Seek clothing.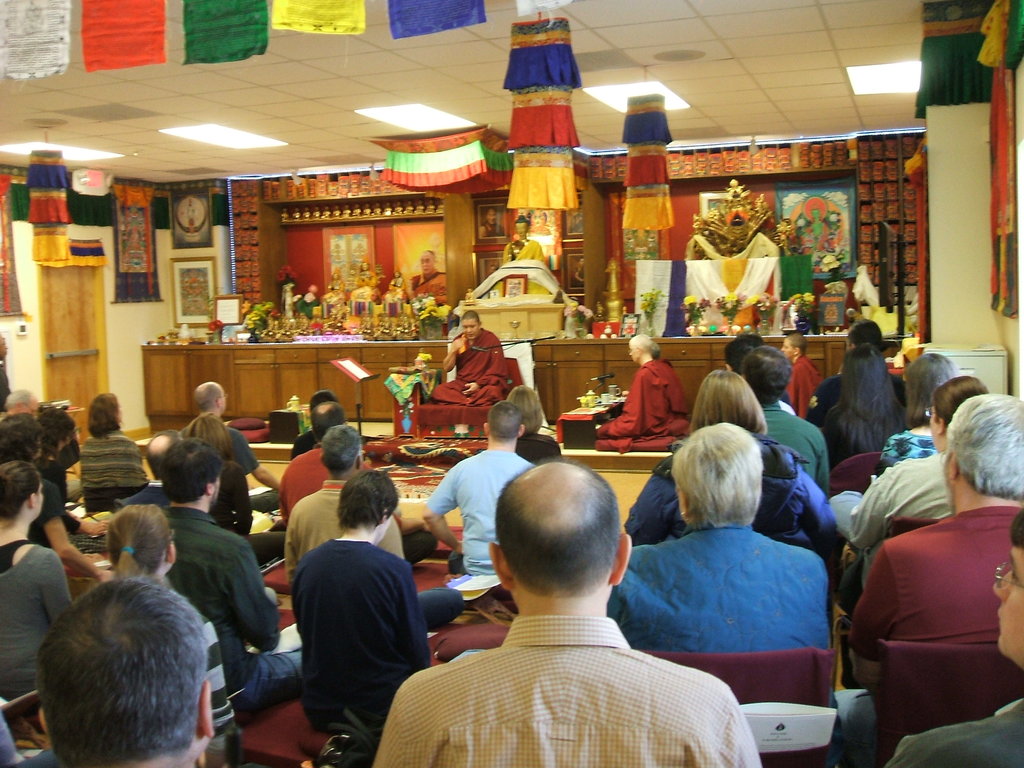
region(831, 498, 1023, 767).
